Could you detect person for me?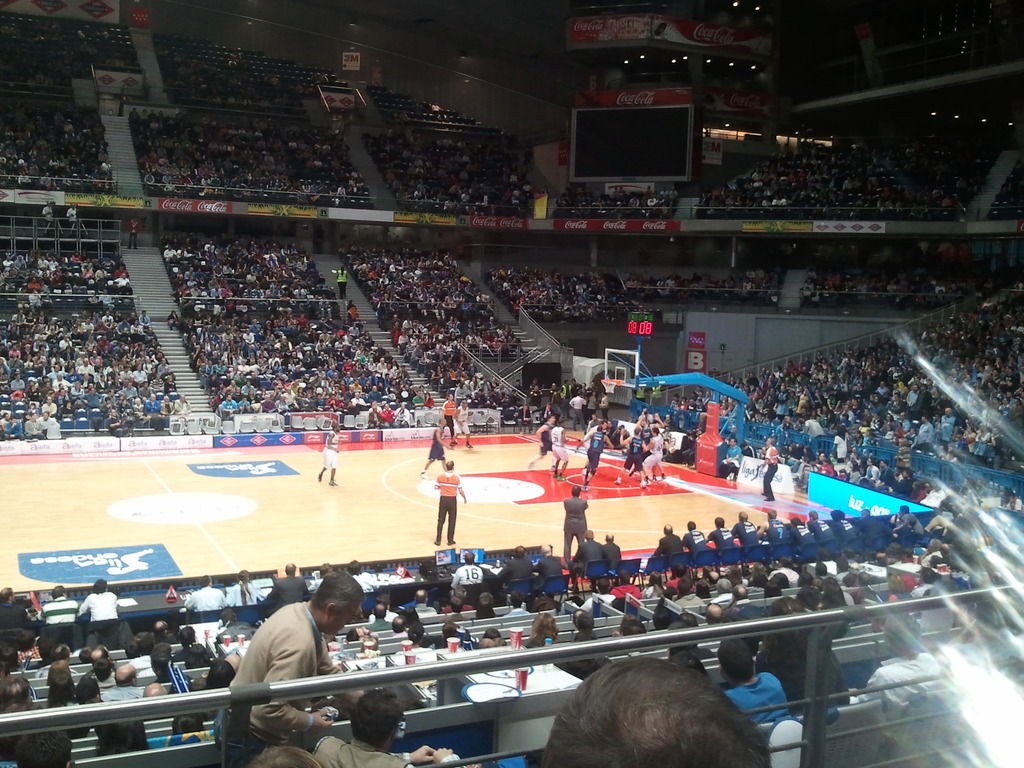
Detection result: locate(525, 415, 557, 471).
